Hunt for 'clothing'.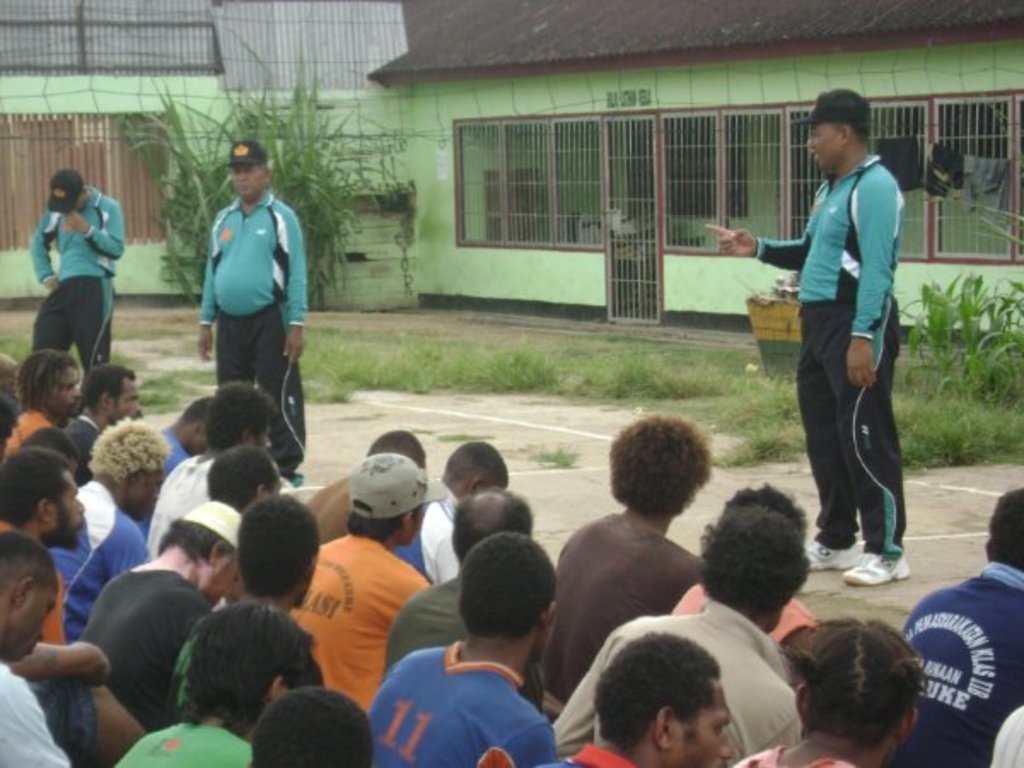
Hunted down at select_region(753, 152, 910, 561).
